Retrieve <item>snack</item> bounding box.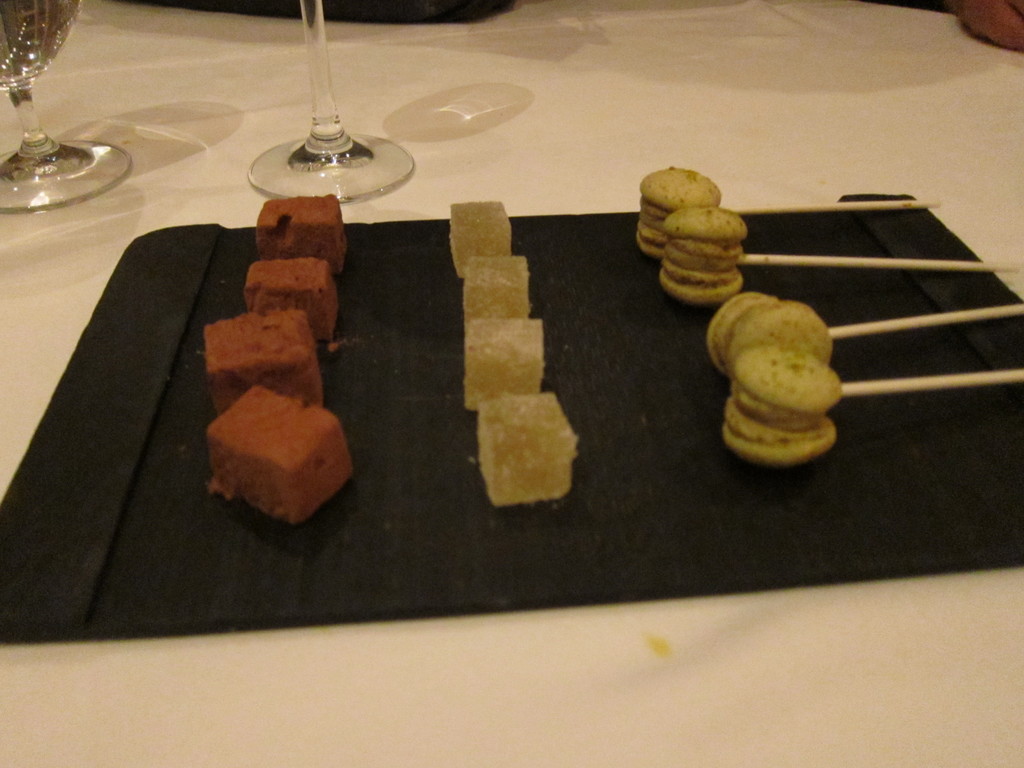
Bounding box: bbox=(476, 391, 576, 504).
